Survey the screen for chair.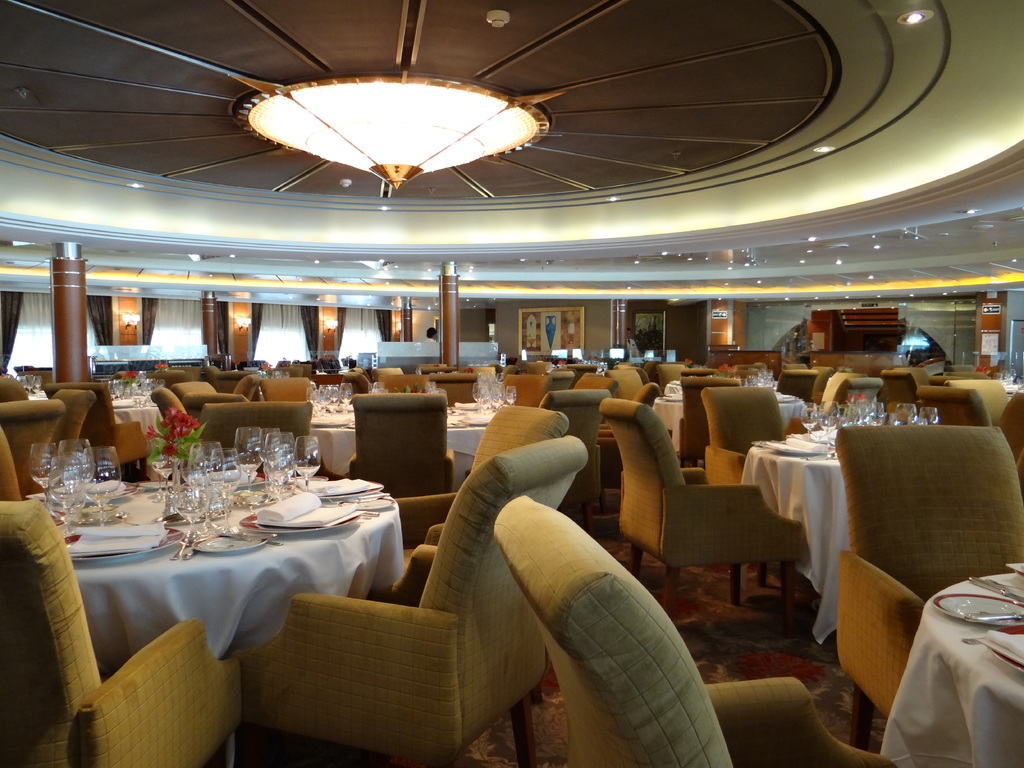
Survey found: crop(50, 388, 102, 452).
